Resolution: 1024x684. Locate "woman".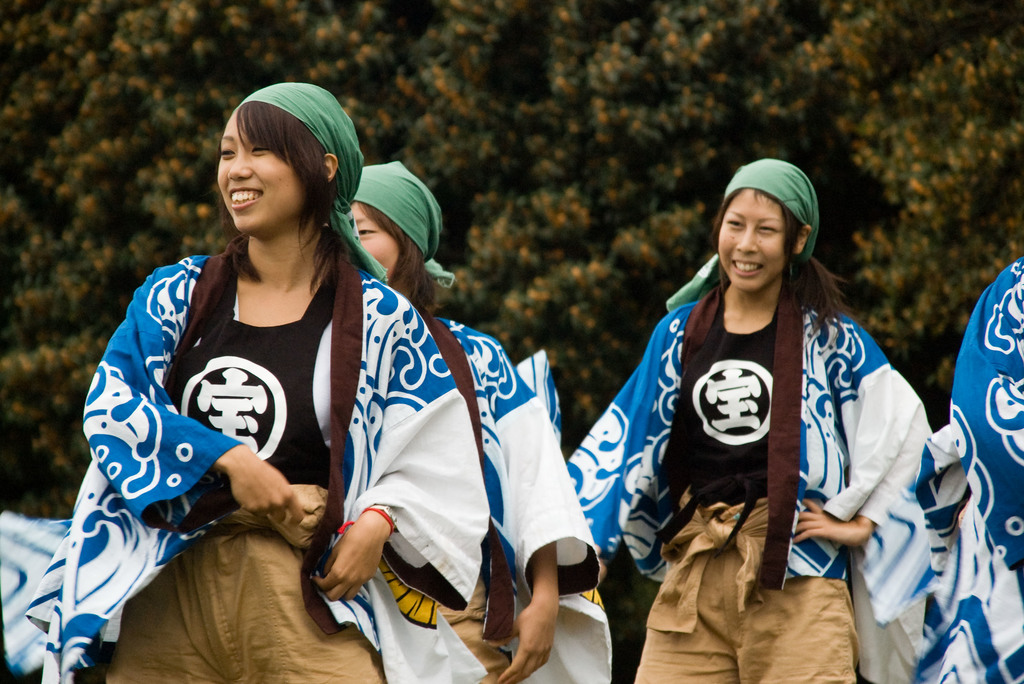
region(24, 84, 493, 683).
